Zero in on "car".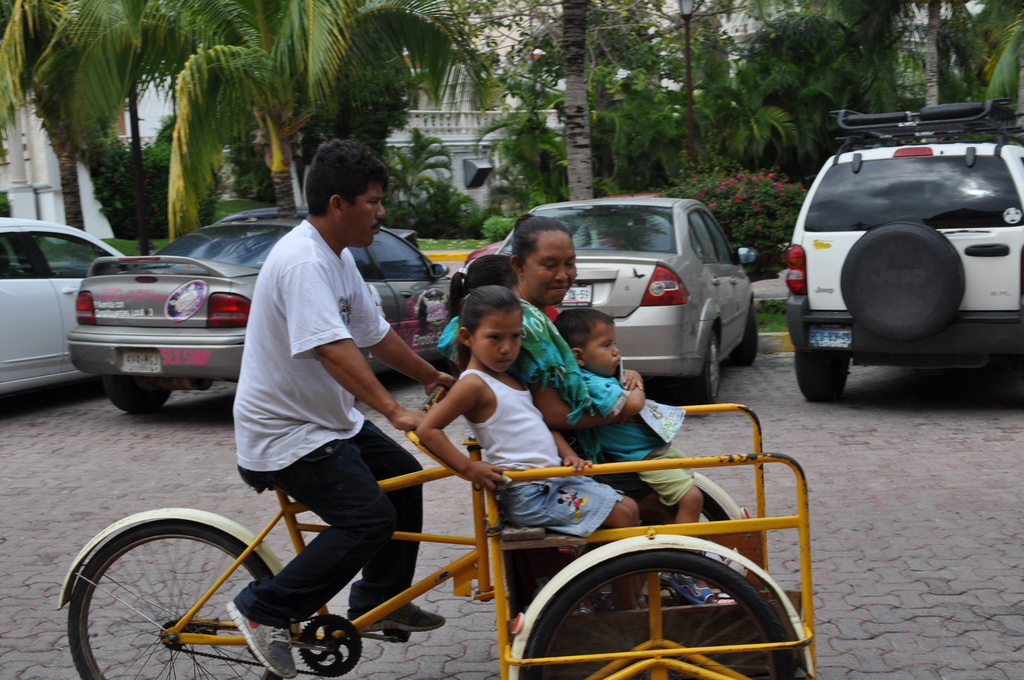
Zeroed in: <region>416, 197, 755, 400</region>.
